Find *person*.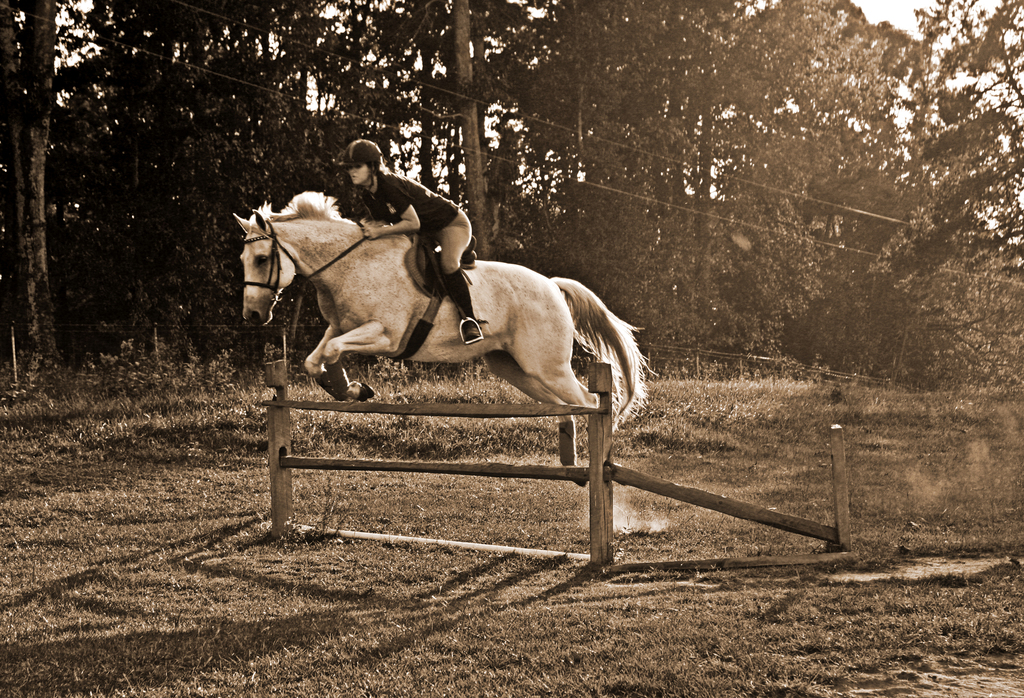
bbox(353, 137, 478, 341).
